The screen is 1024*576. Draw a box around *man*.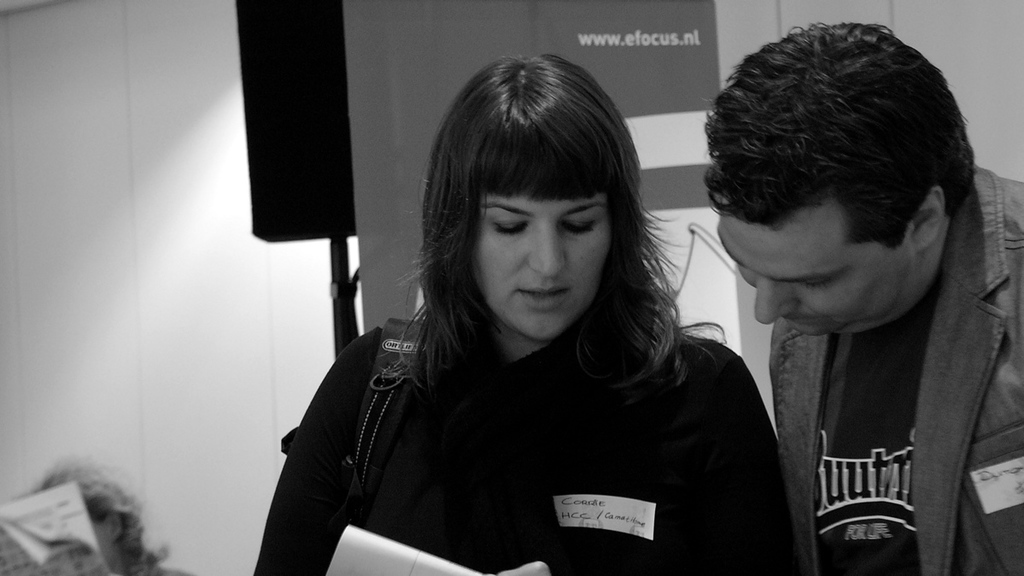
{"x1": 669, "y1": 12, "x2": 1023, "y2": 575}.
